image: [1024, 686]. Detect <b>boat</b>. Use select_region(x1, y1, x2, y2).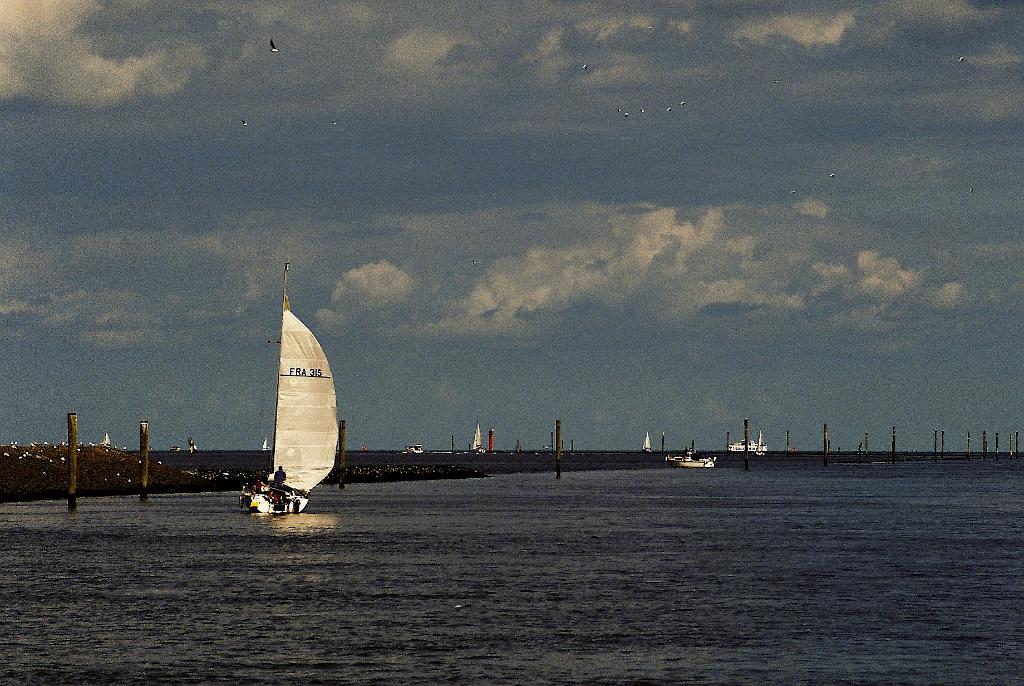
select_region(752, 429, 771, 459).
